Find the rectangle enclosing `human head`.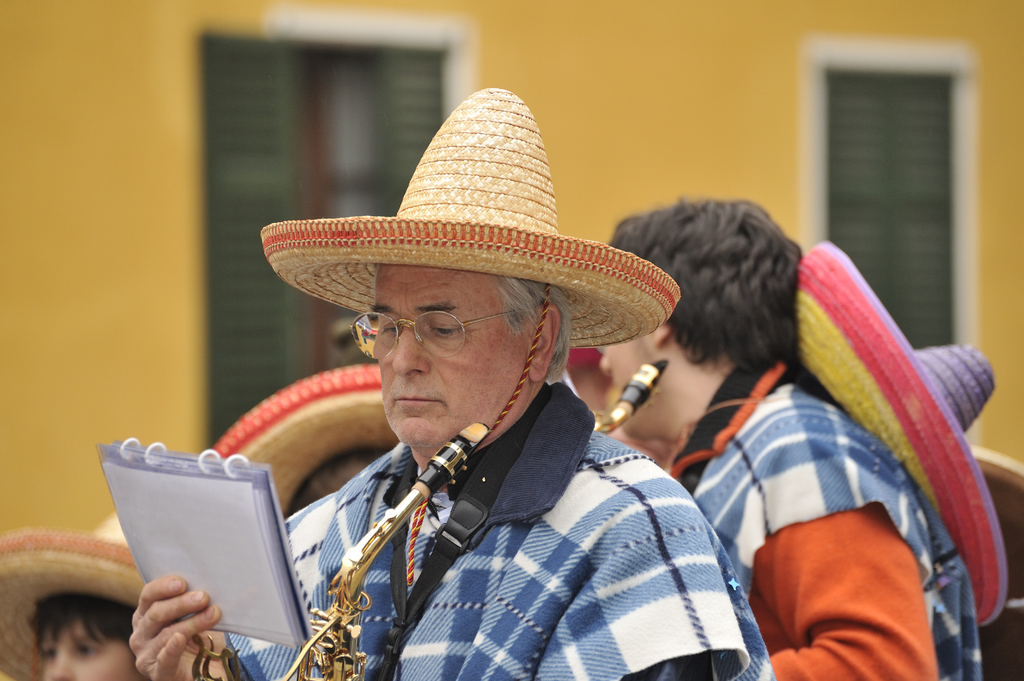
28/509/147/680.
